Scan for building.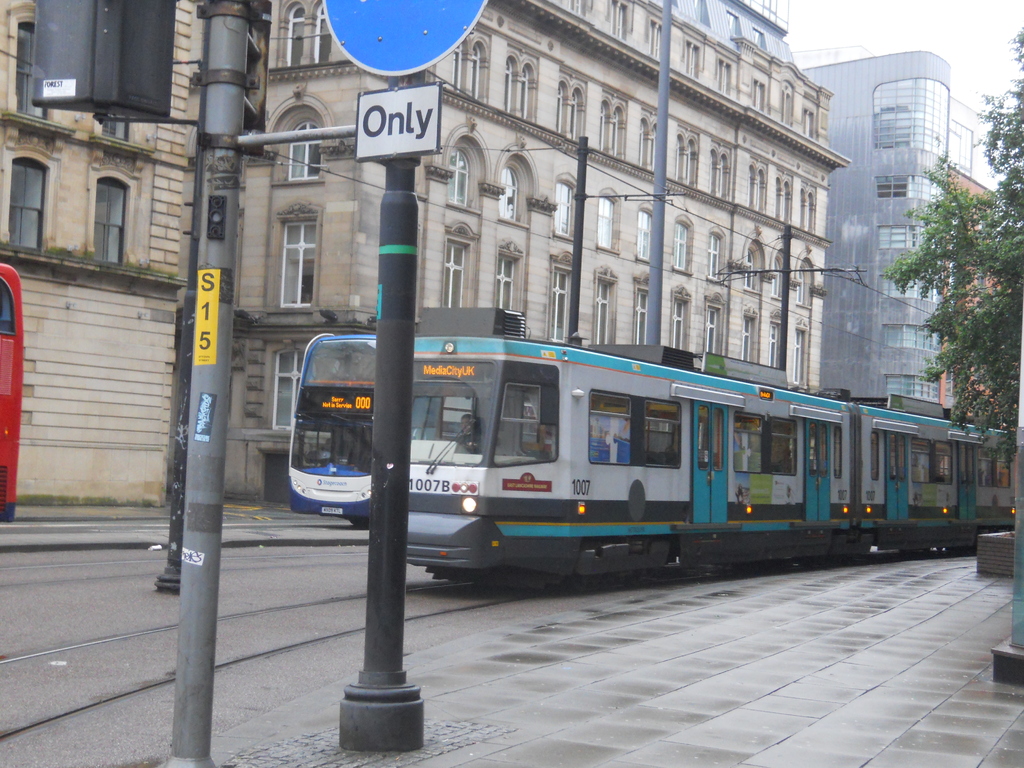
Scan result: box=[935, 164, 1023, 488].
